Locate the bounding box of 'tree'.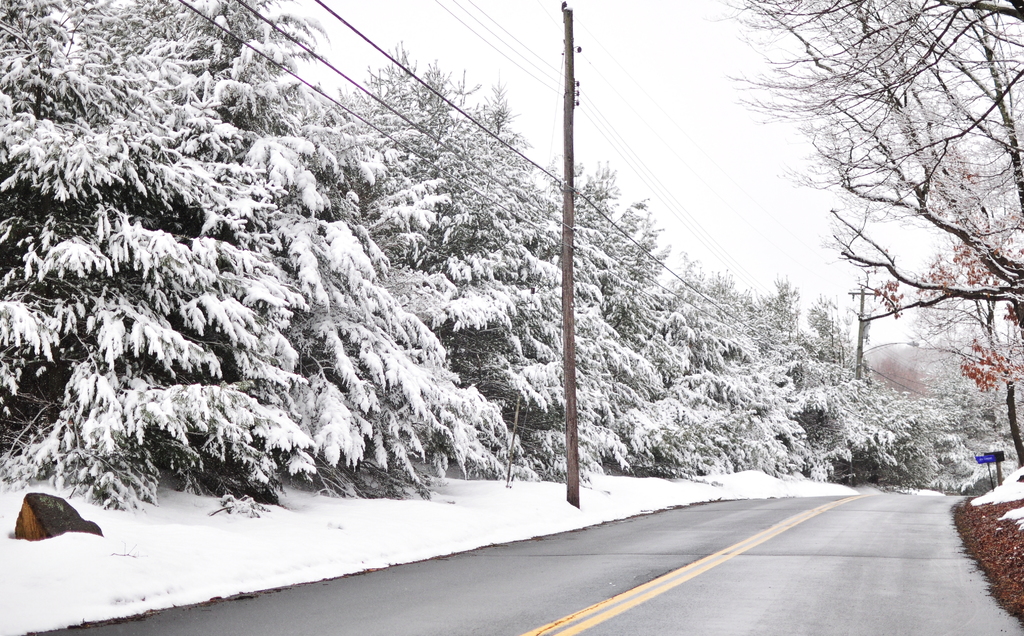
Bounding box: region(892, 233, 1023, 488).
